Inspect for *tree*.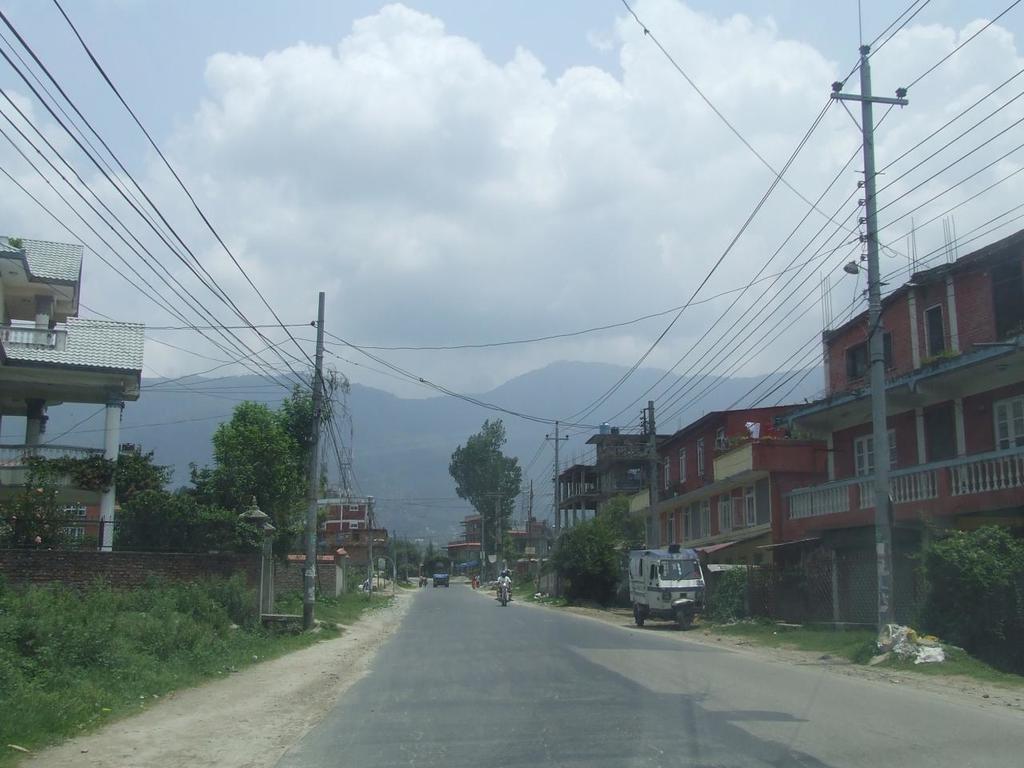
Inspection: l=440, t=426, r=531, b=548.
